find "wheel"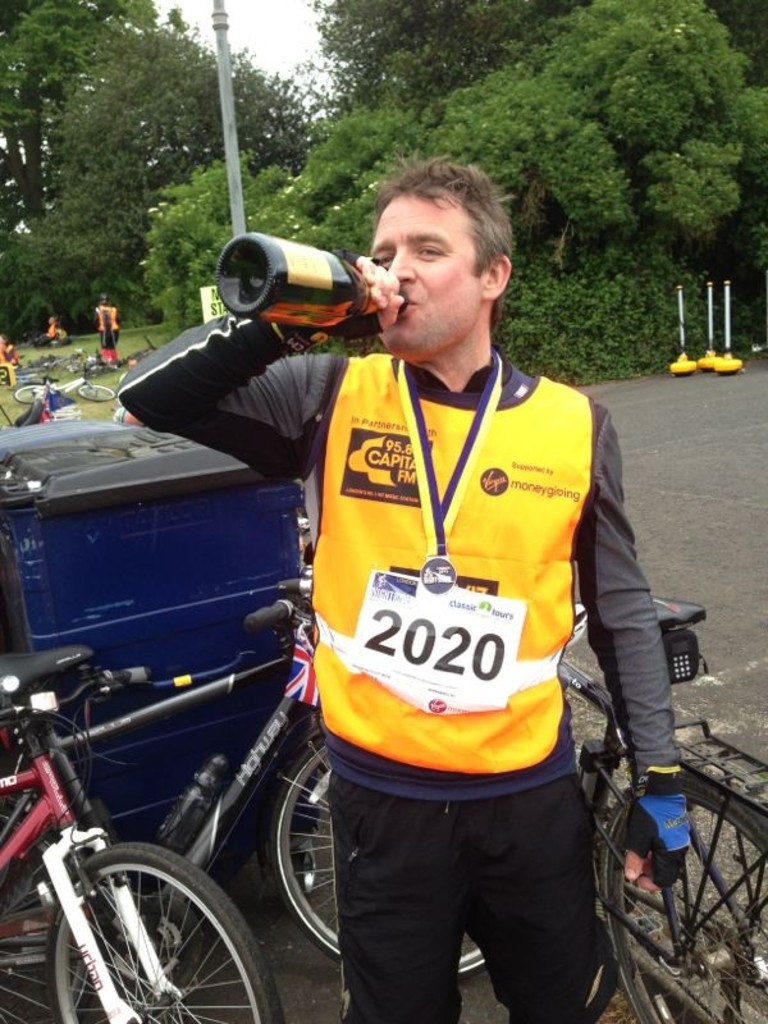
locate(46, 841, 288, 1023)
